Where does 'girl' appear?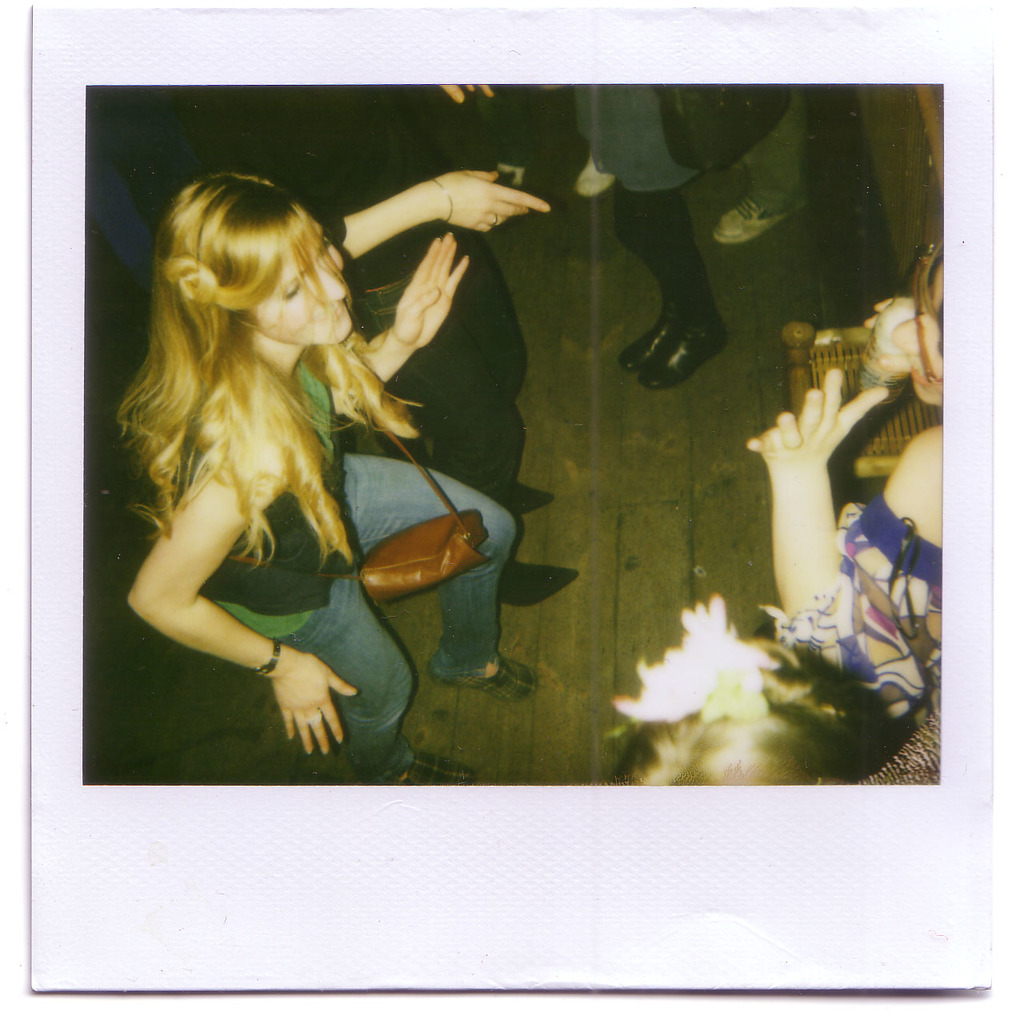
Appears at 744:237:953:735.
